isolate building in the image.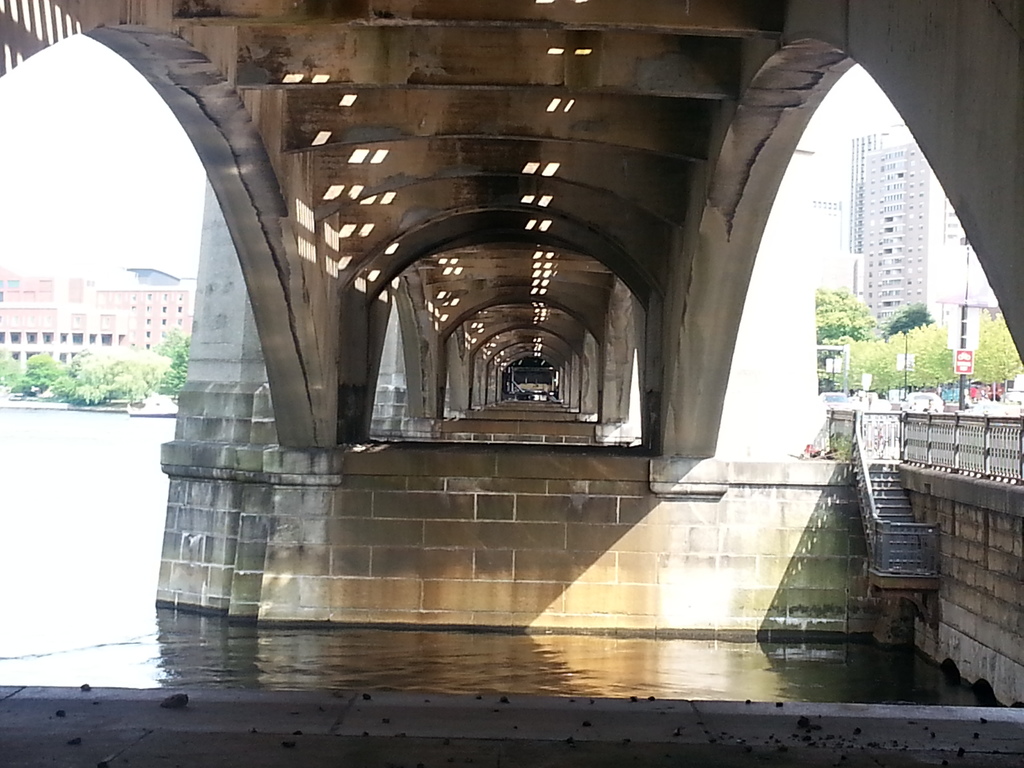
Isolated region: [left=840, top=114, right=999, bottom=369].
